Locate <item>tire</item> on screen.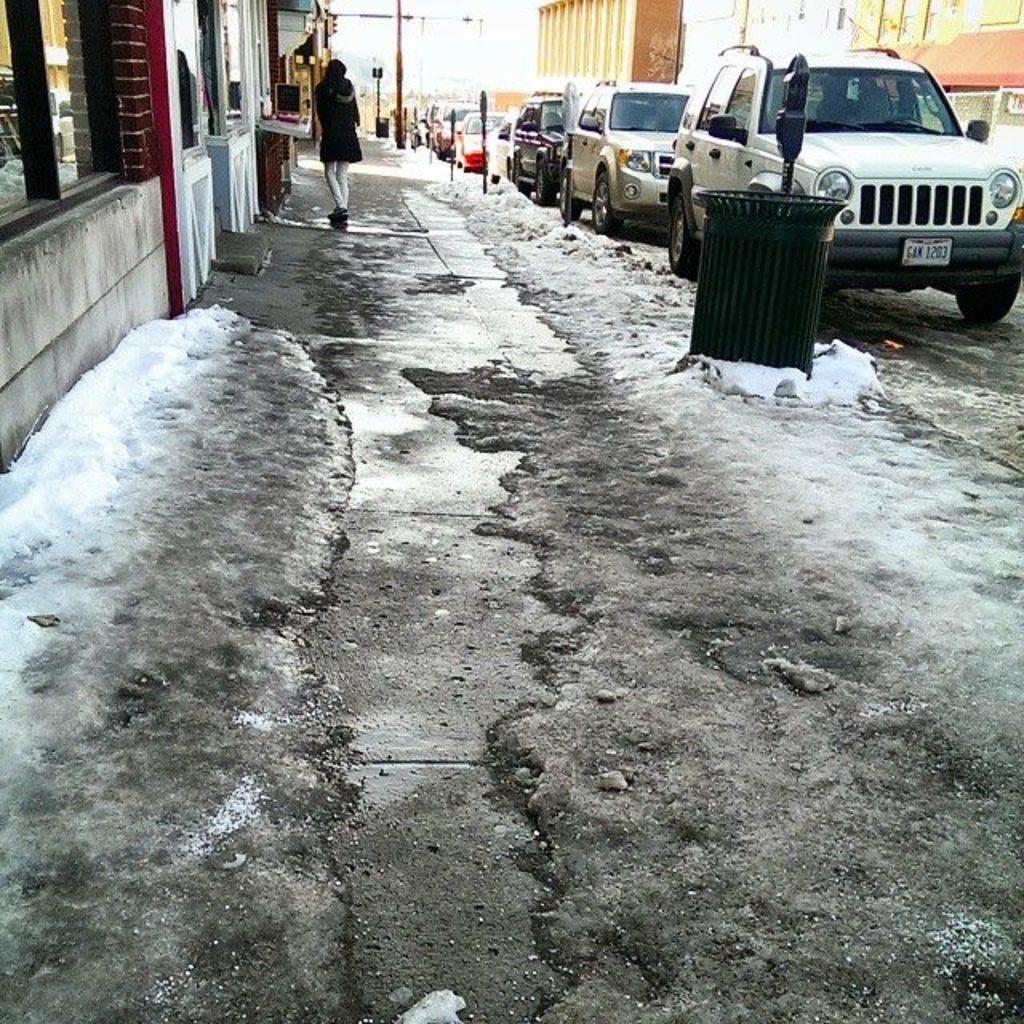
On screen at (661,181,702,275).
